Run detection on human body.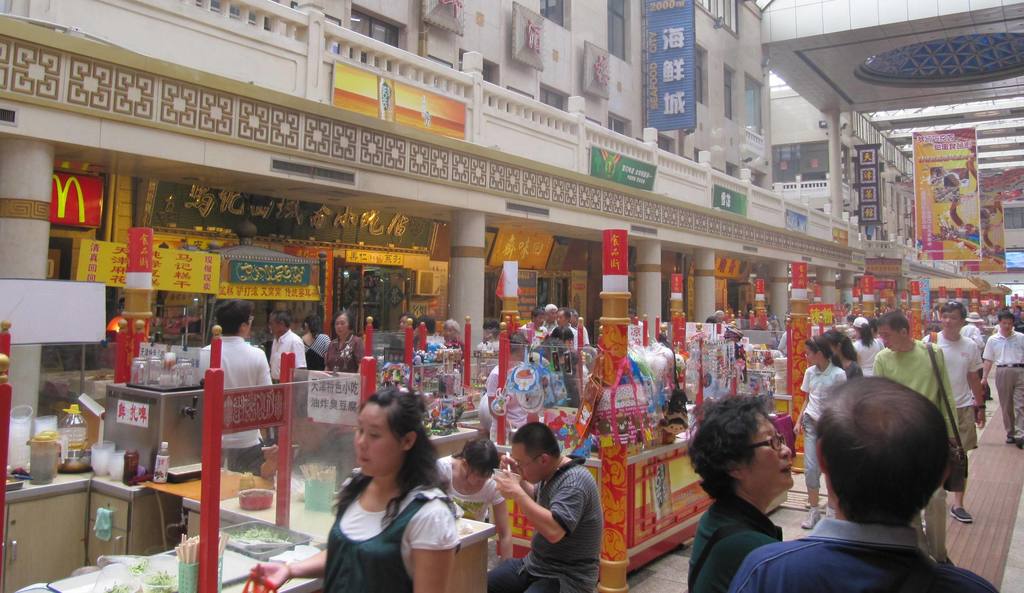
Result: BBox(269, 310, 305, 425).
